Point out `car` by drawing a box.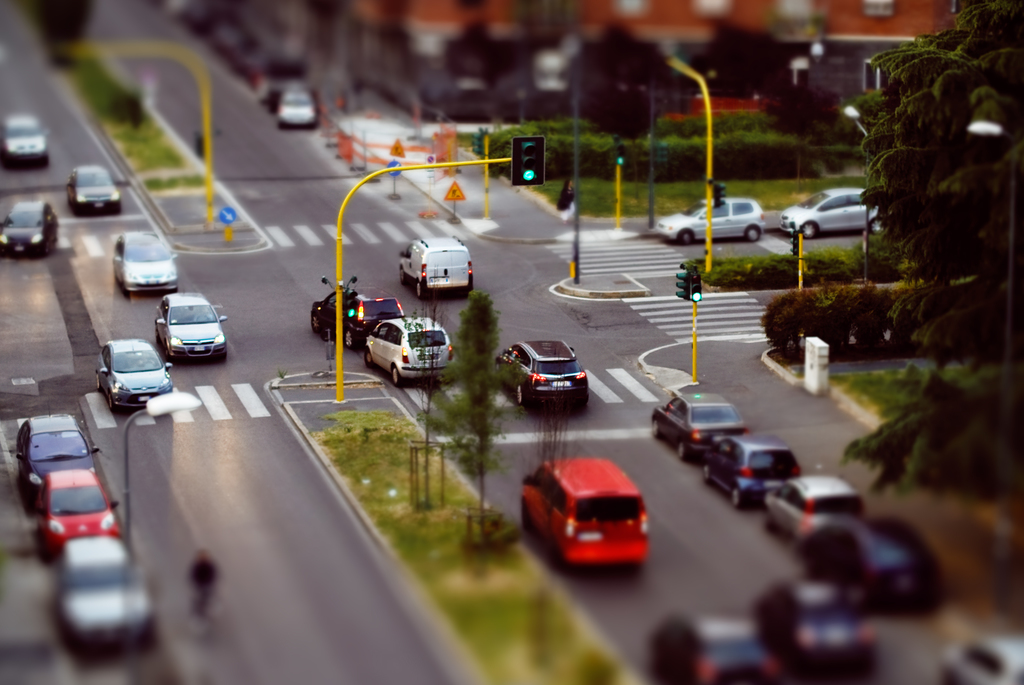
Rect(777, 186, 884, 240).
